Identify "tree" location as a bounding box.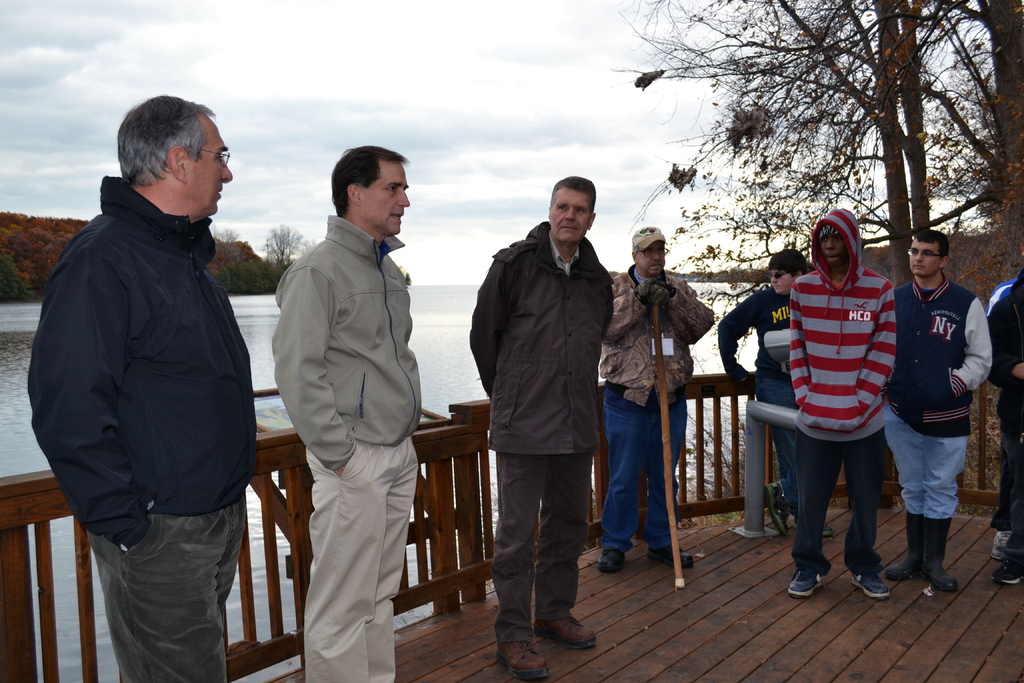
Rect(781, 0, 1000, 300).
